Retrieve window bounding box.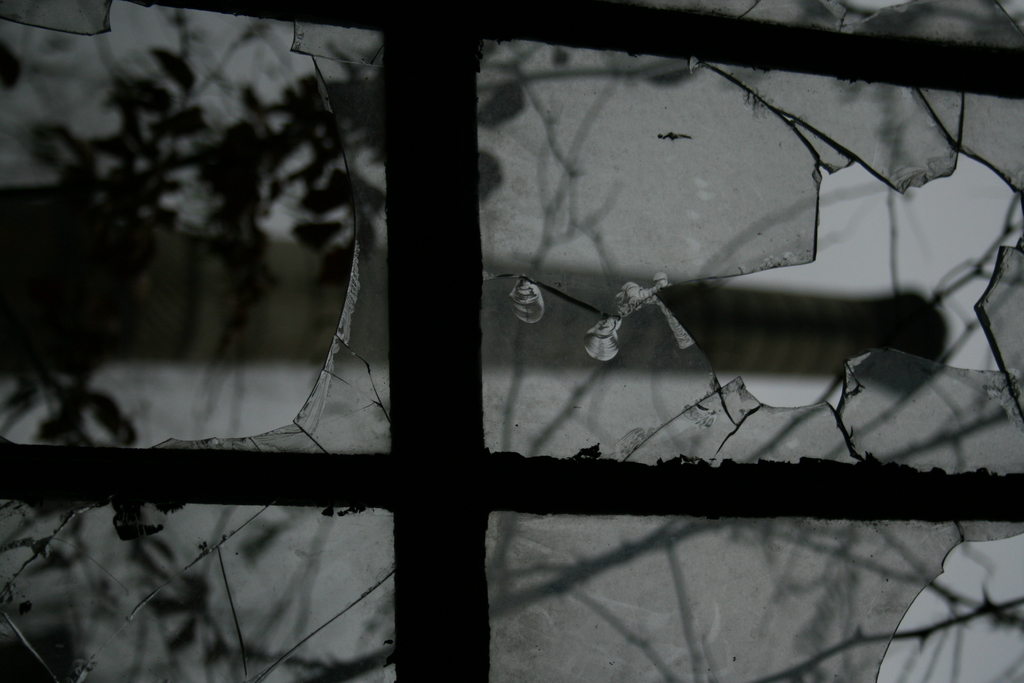
Bounding box: <box>0,0,1023,682</box>.
